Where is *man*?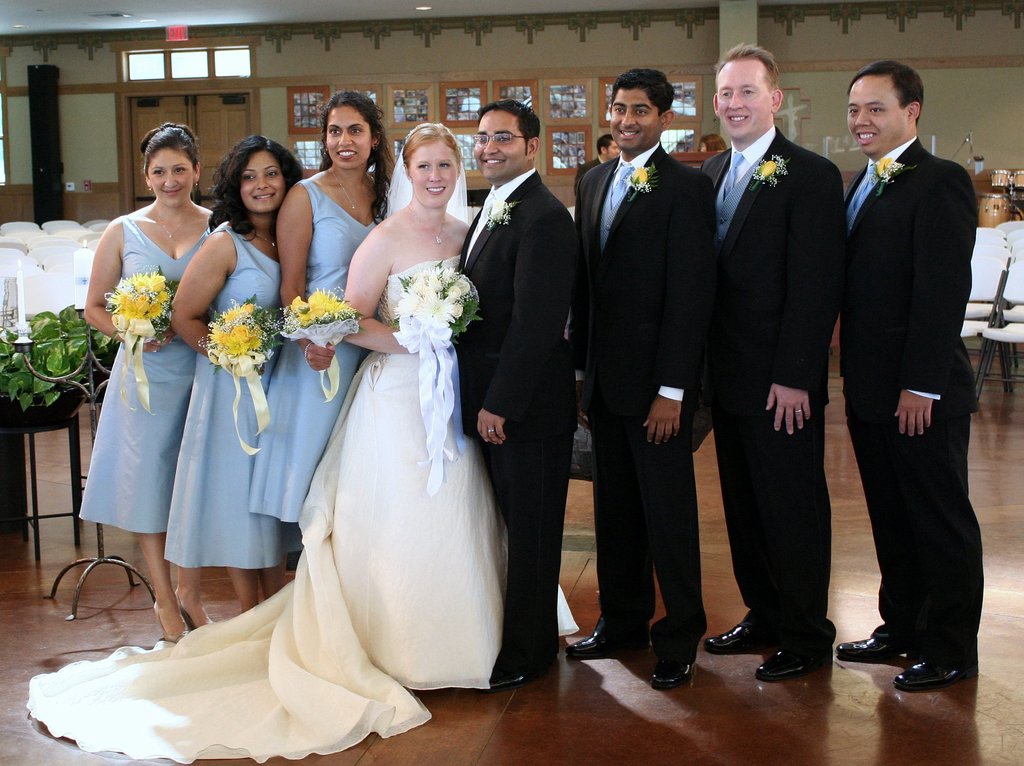
region(701, 44, 845, 681).
